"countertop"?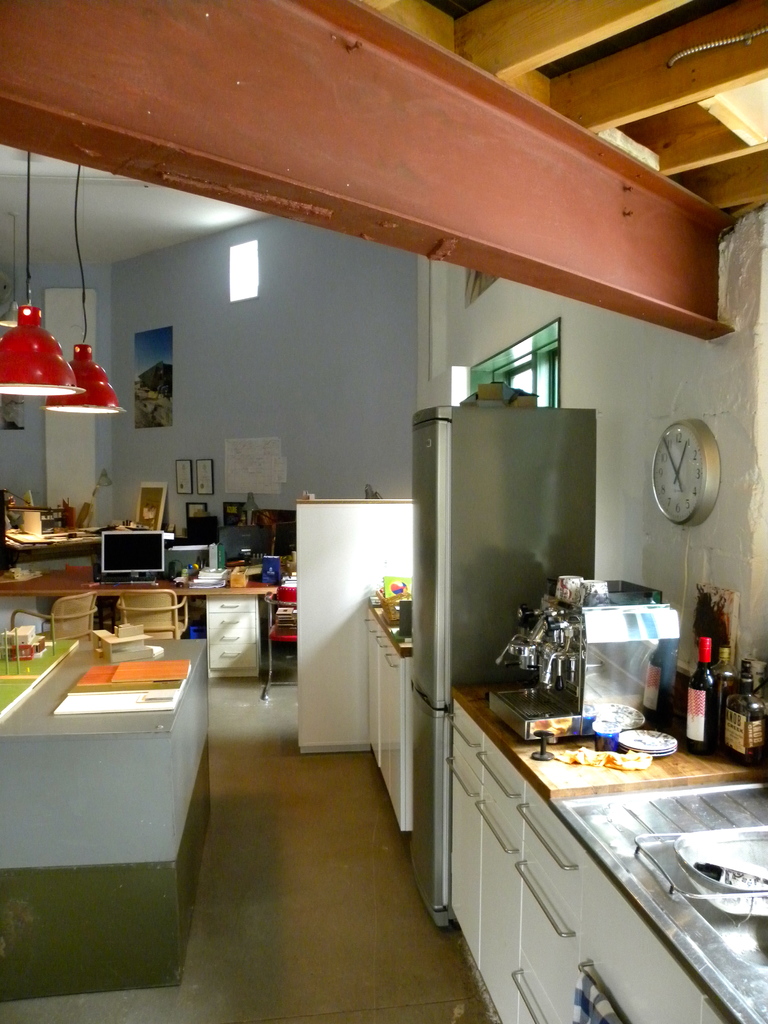
BBox(0, 570, 280, 594)
